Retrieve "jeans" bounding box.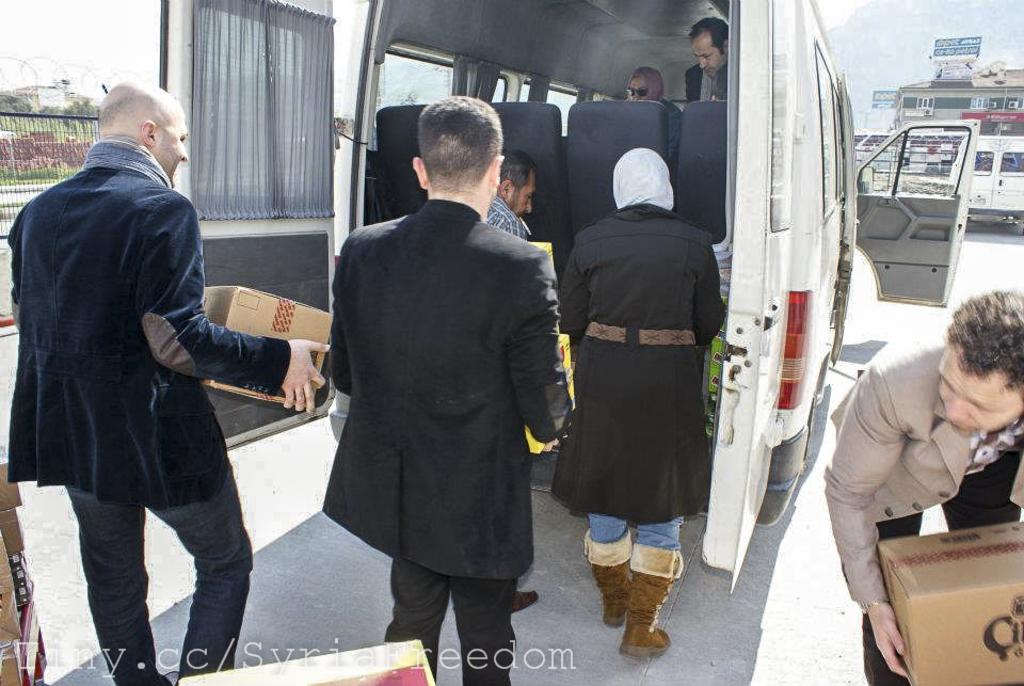
Bounding box: [left=588, top=515, right=682, bottom=552].
